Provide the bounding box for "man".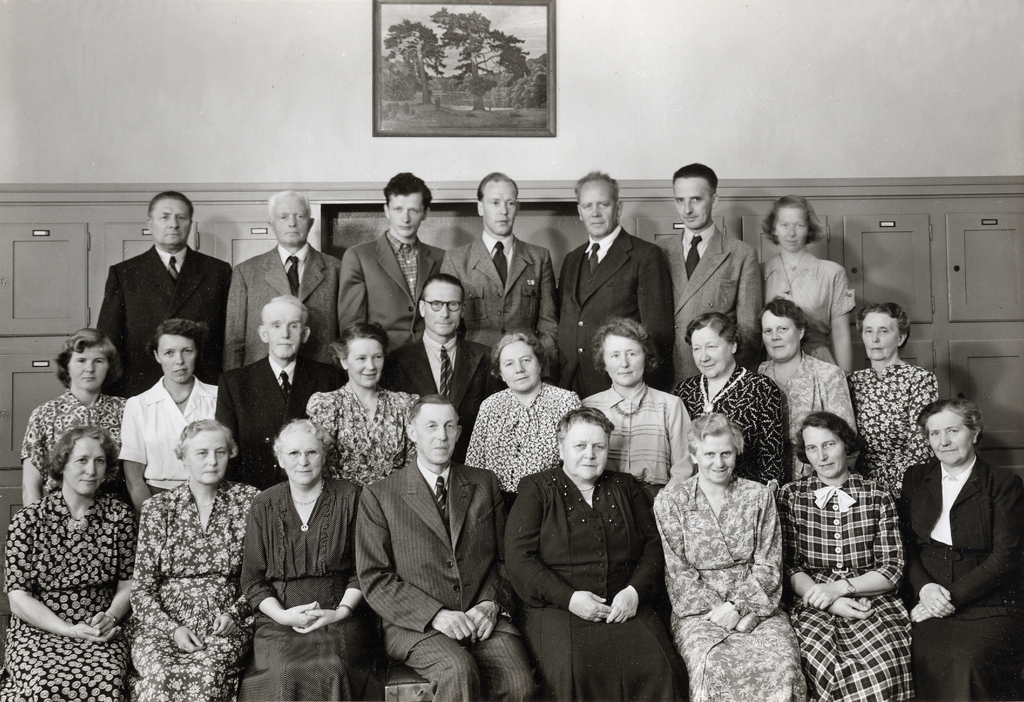
{"left": 335, "top": 170, "right": 455, "bottom": 361}.
